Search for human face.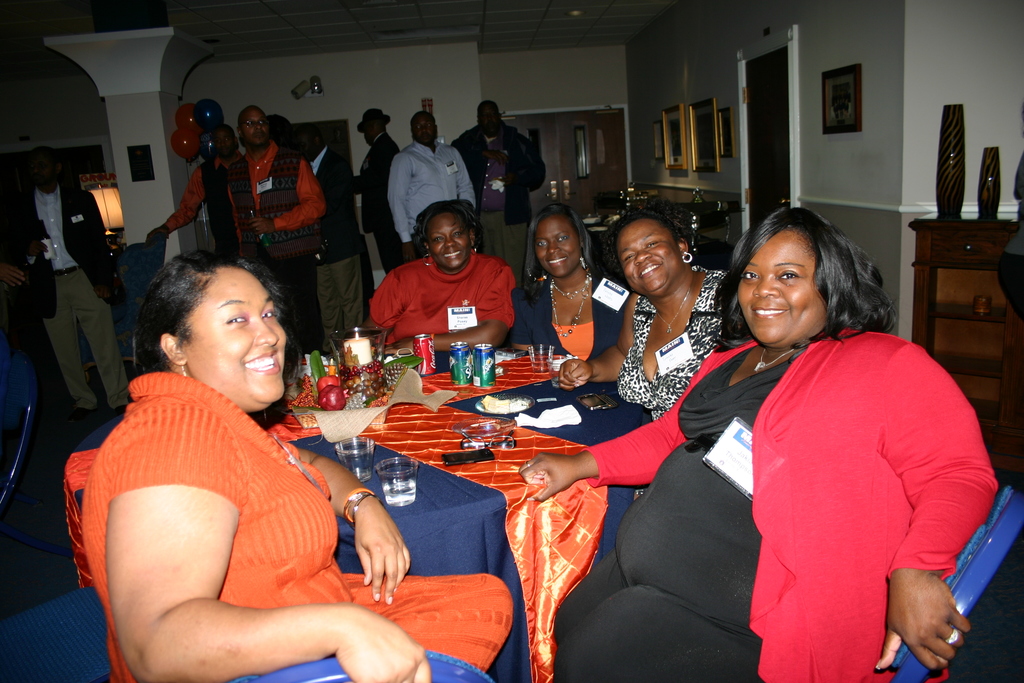
Found at box(29, 148, 56, 187).
